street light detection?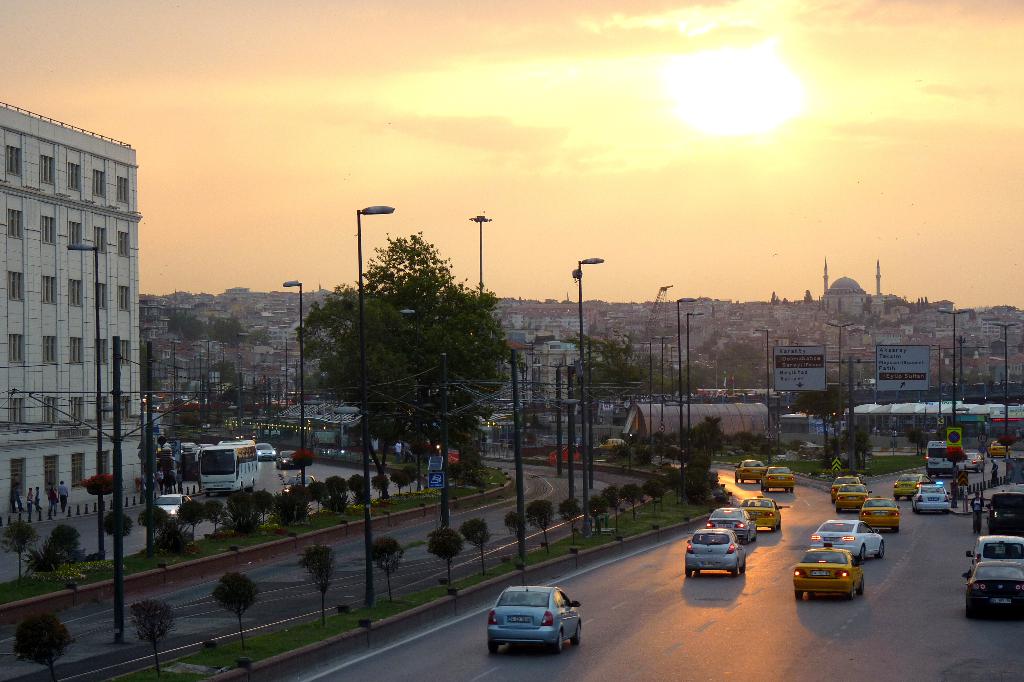
<bbox>571, 328, 595, 485</bbox>
